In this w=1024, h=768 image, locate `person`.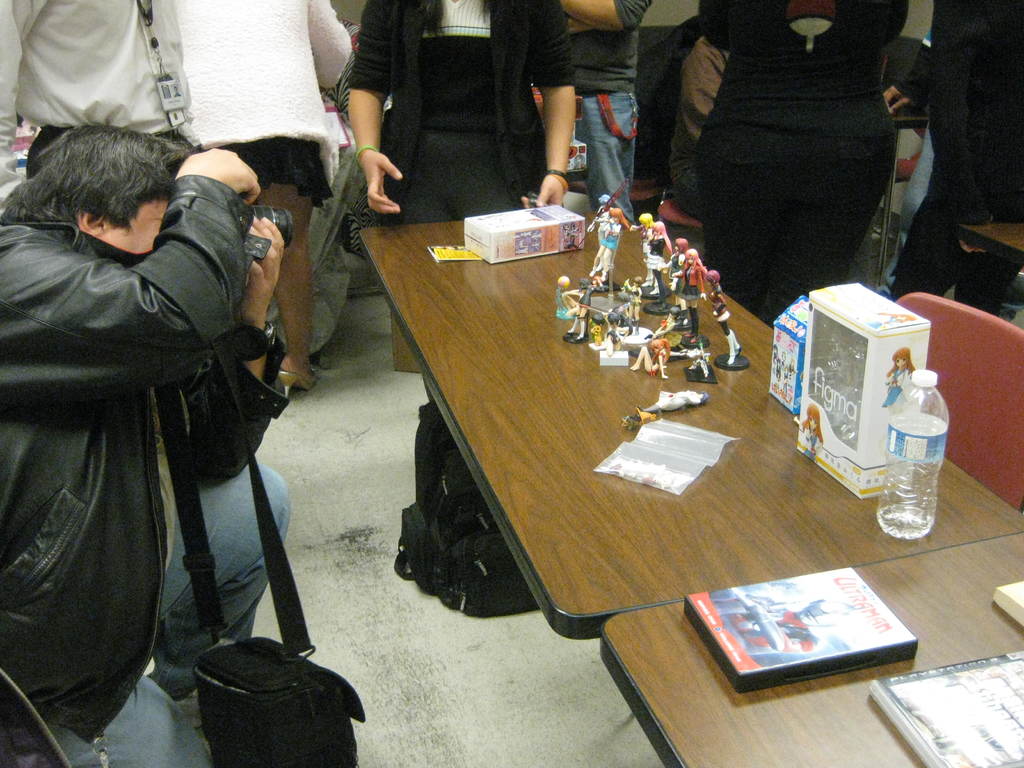
Bounding box: x1=532, y1=0, x2=652, y2=224.
